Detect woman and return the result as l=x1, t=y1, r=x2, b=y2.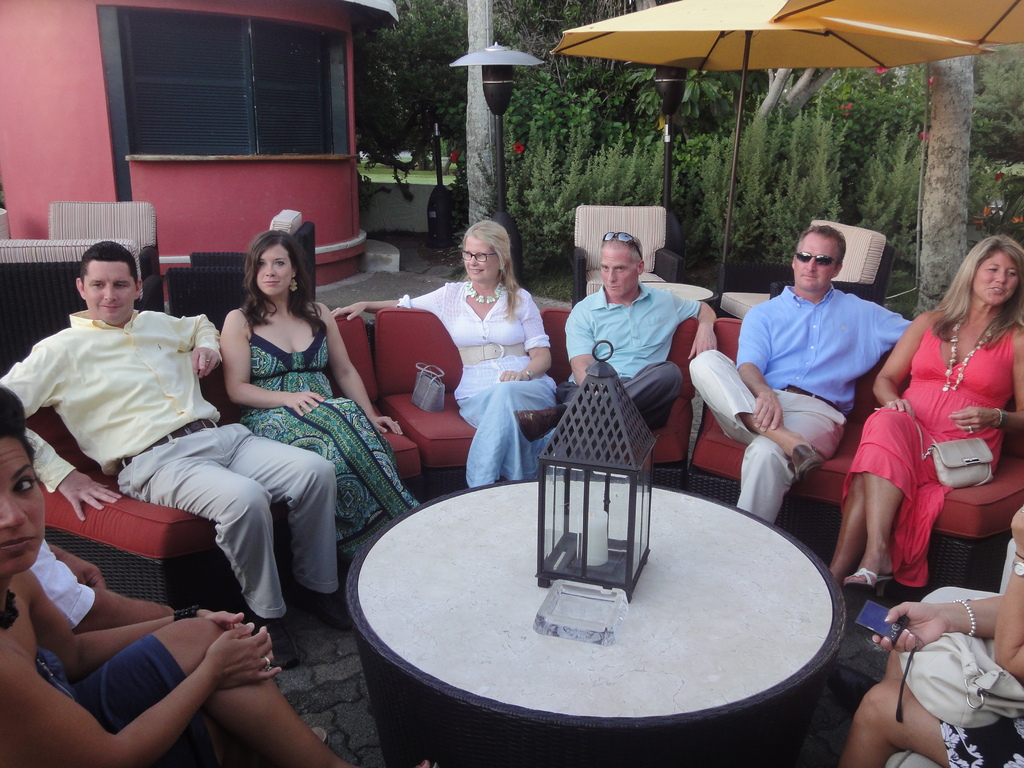
l=0, t=384, r=438, b=767.
